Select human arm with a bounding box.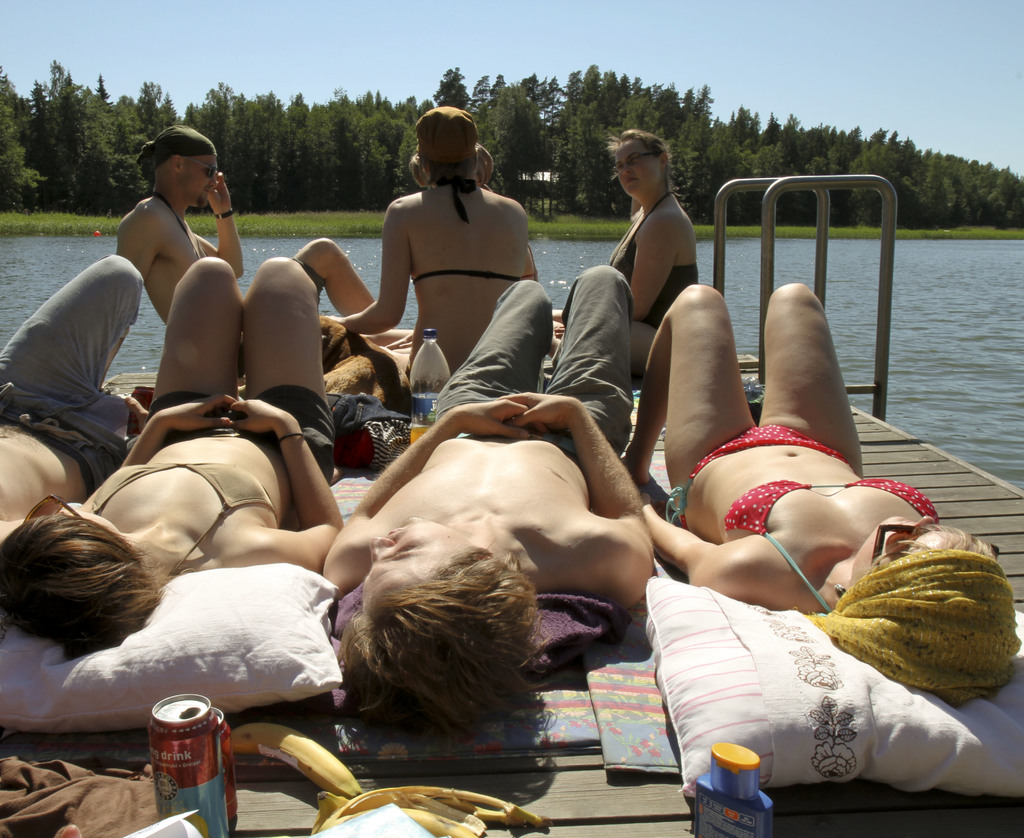
(545,206,684,331).
